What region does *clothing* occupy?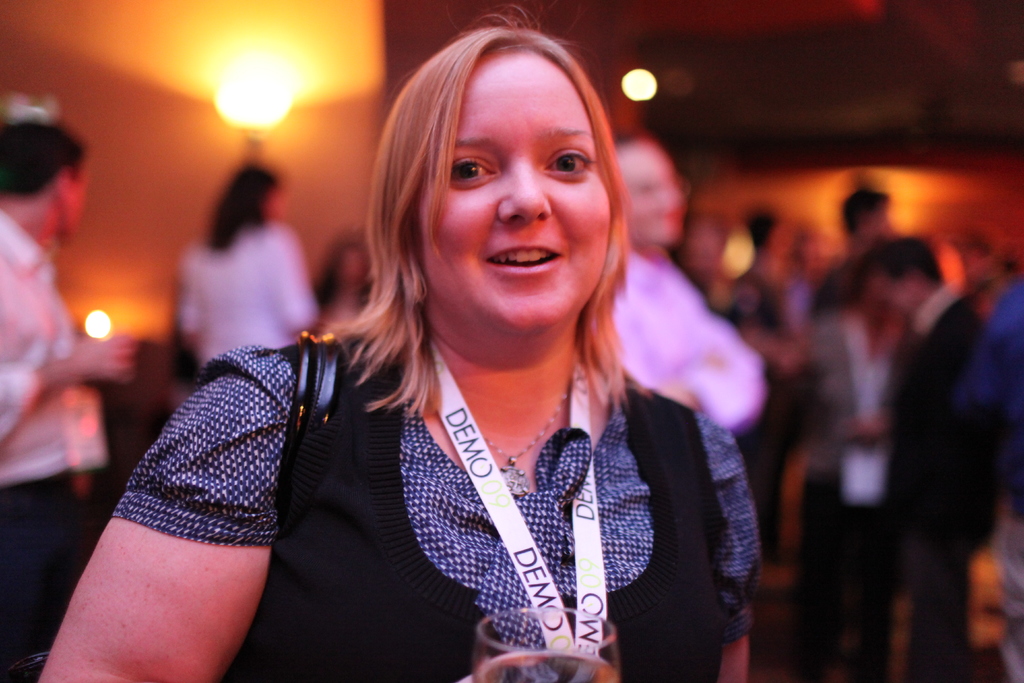
pyautogui.locateOnScreen(116, 212, 764, 673).
